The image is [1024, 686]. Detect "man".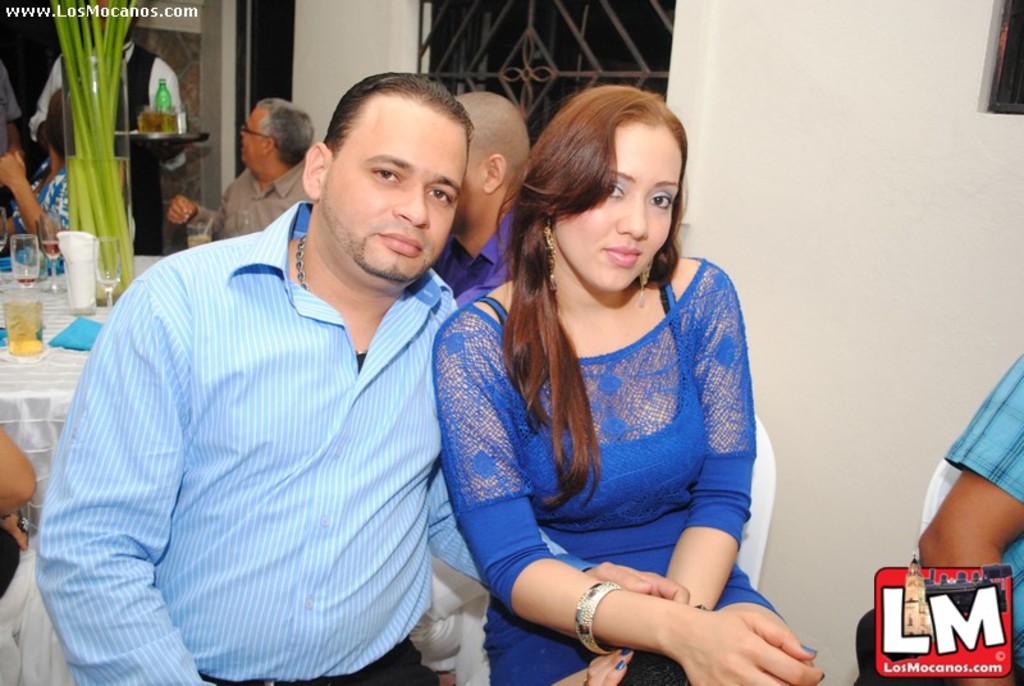
Detection: select_region(35, 5, 221, 265).
